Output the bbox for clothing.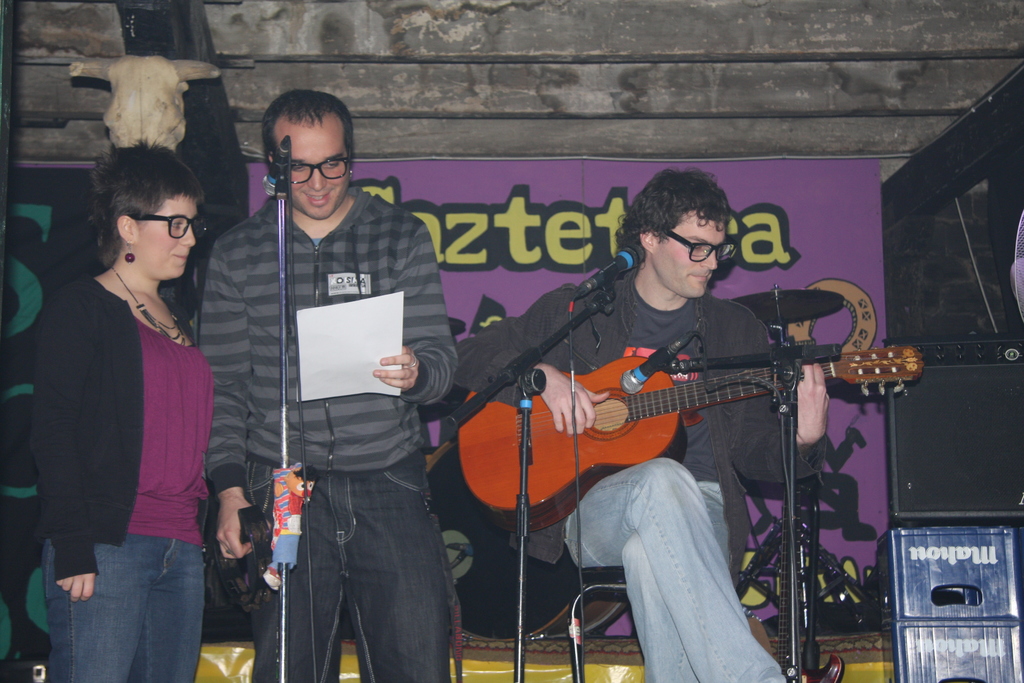
l=189, t=183, r=452, b=682.
